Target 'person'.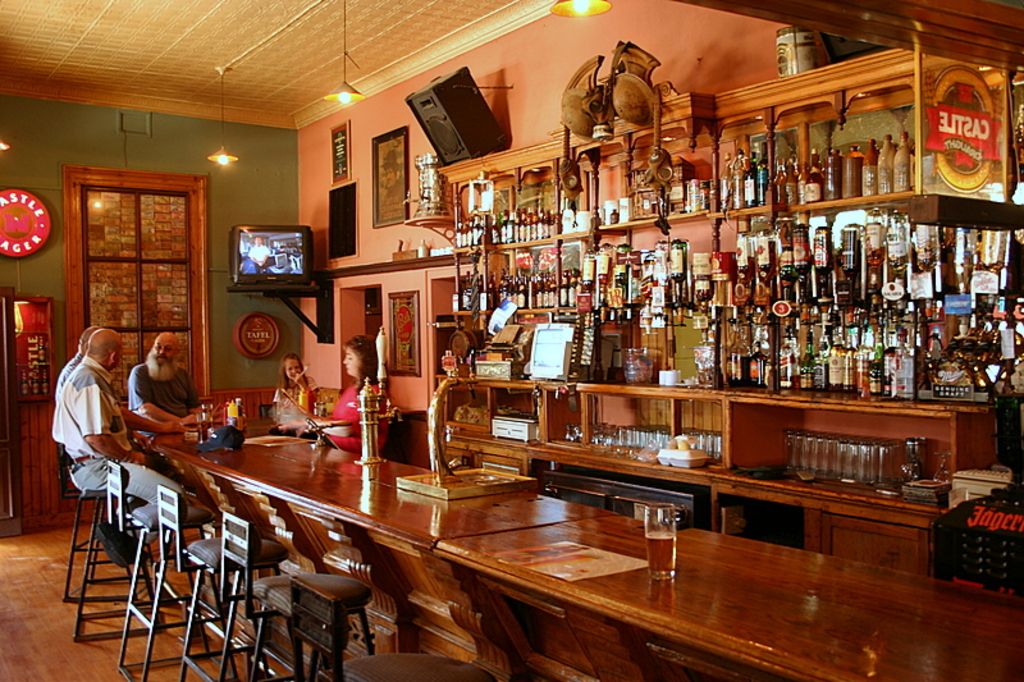
Target region: region(132, 331, 198, 431).
